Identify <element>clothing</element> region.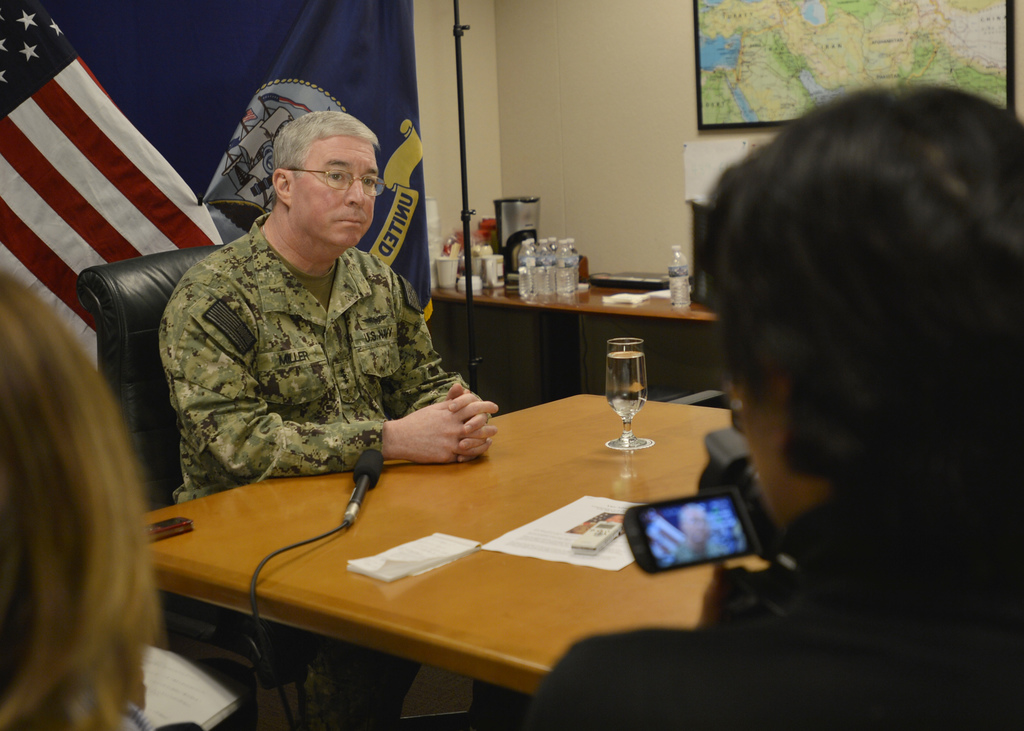
Region: locate(150, 206, 502, 730).
